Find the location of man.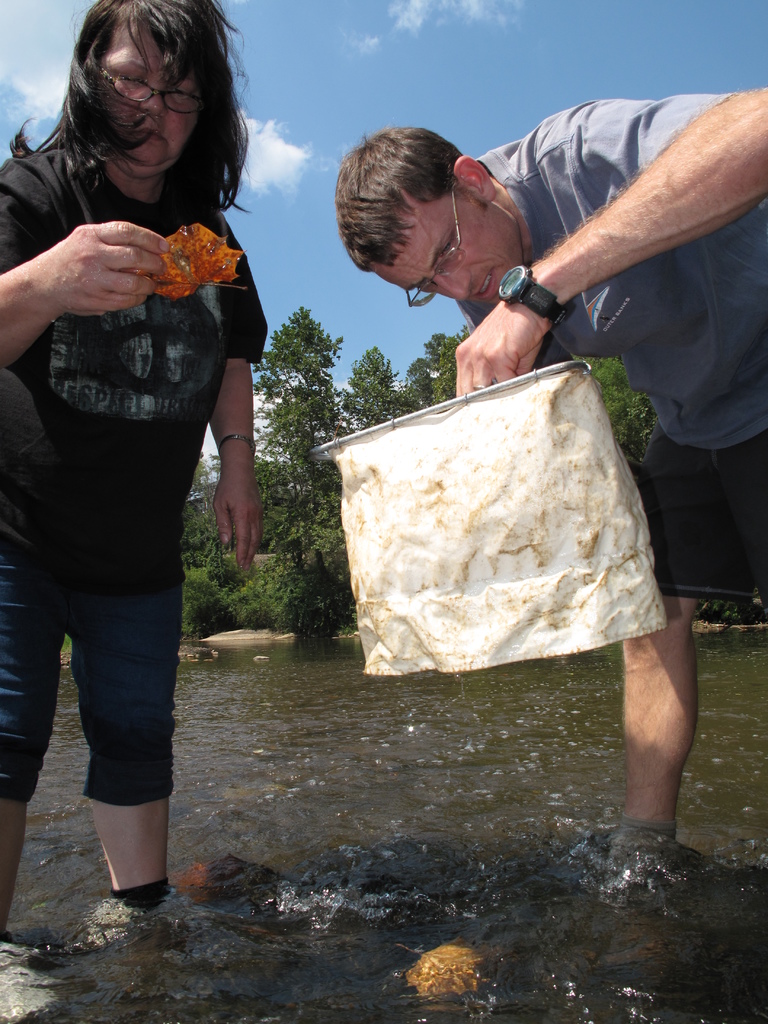
Location: [x1=331, y1=85, x2=767, y2=984].
